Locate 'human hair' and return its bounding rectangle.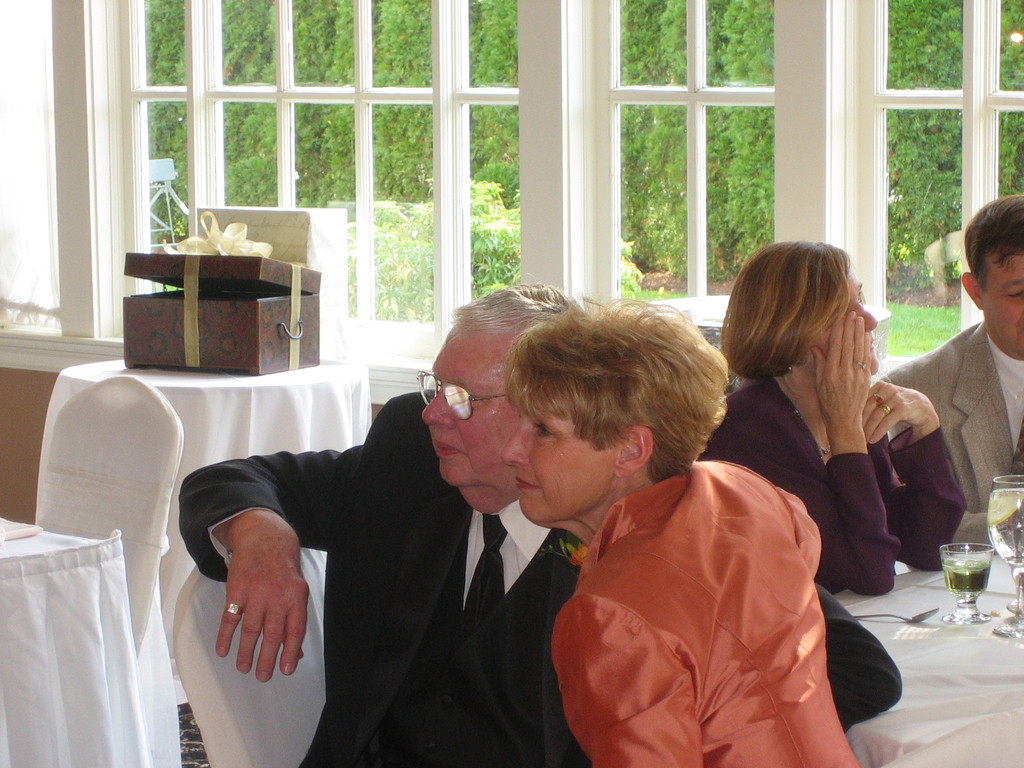
721 245 870 458.
